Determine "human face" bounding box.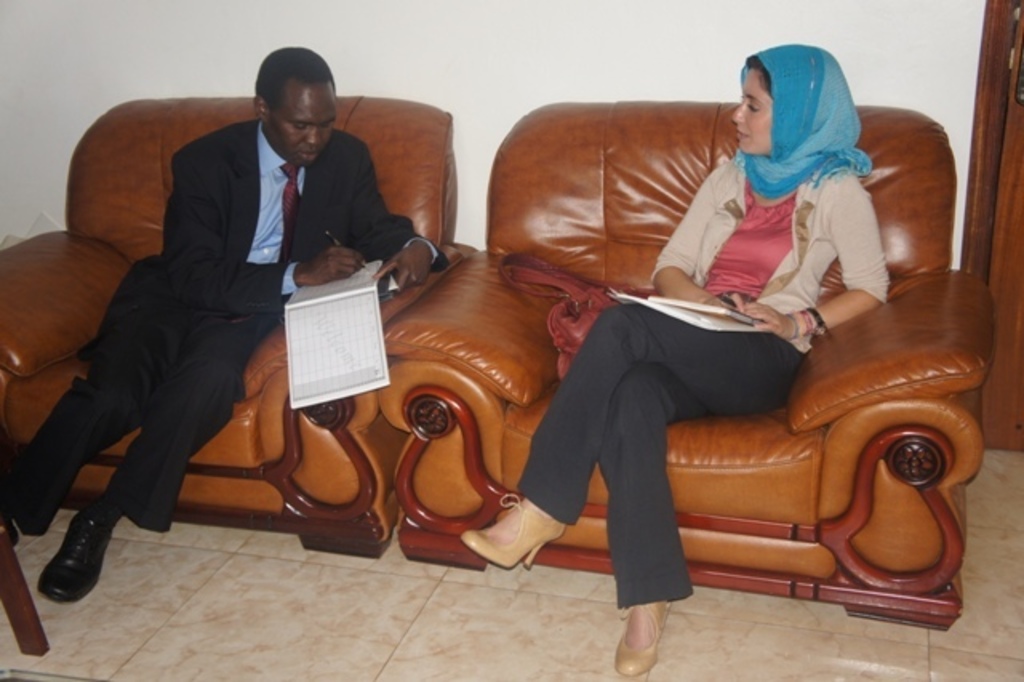
Determined: BBox(734, 72, 773, 154).
